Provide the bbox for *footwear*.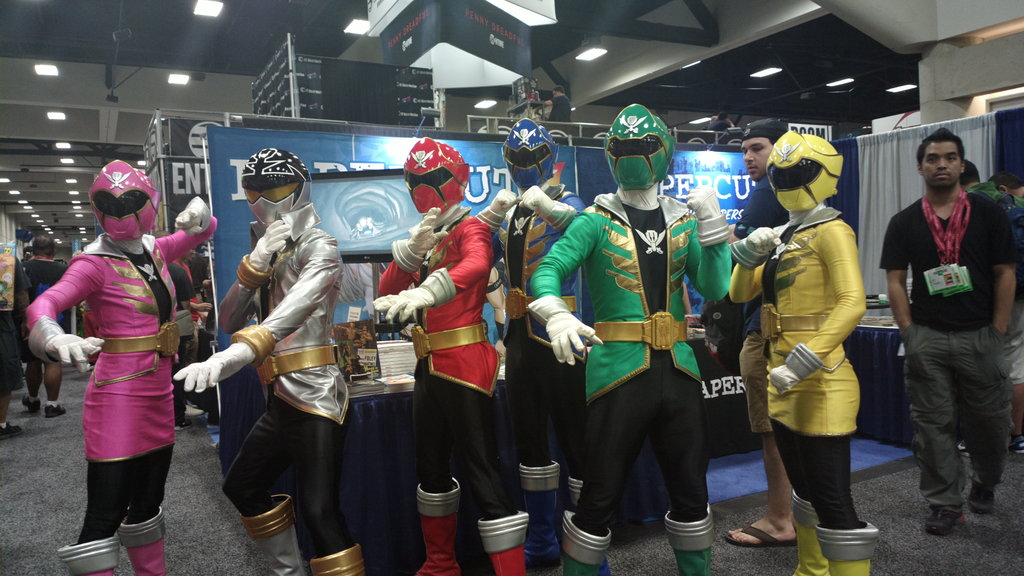
x1=726 y1=520 x2=796 y2=543.
